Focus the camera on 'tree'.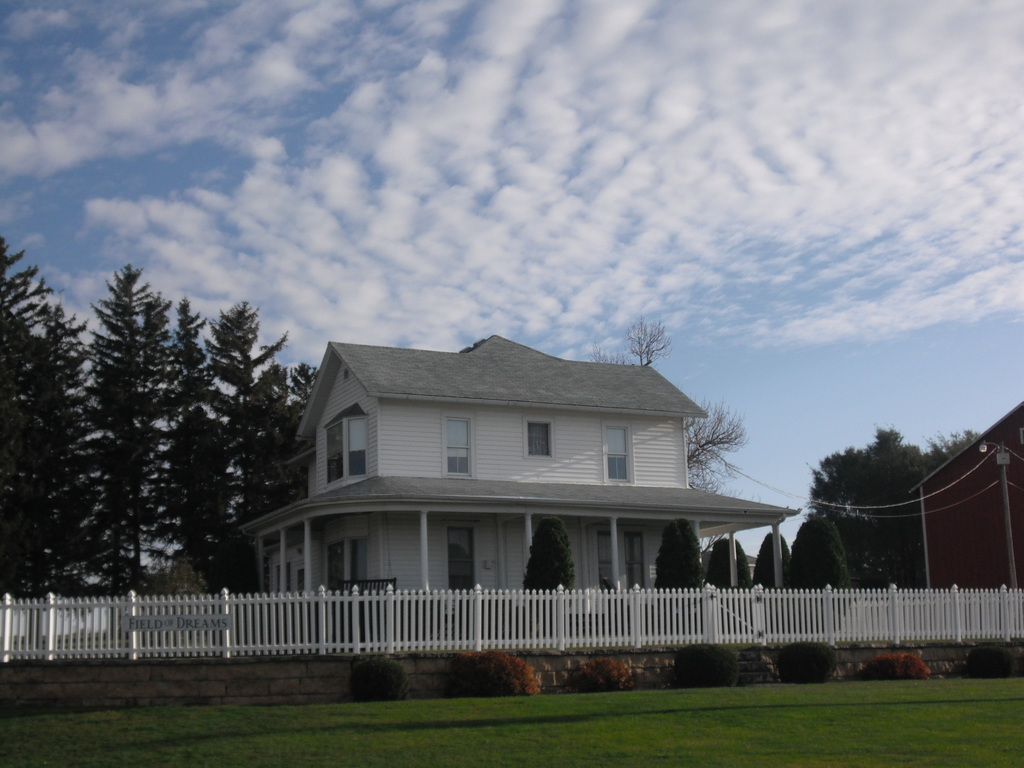
Focus region: box(805, 426, 980, 584).
